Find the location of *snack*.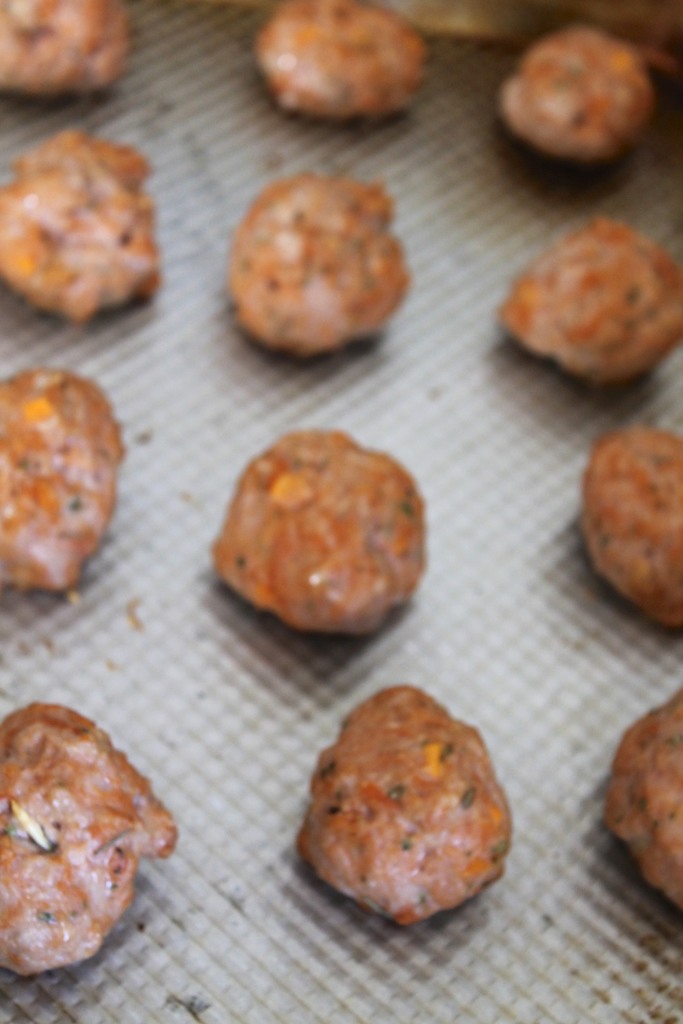
Location: 0, 693, 193, 986.
